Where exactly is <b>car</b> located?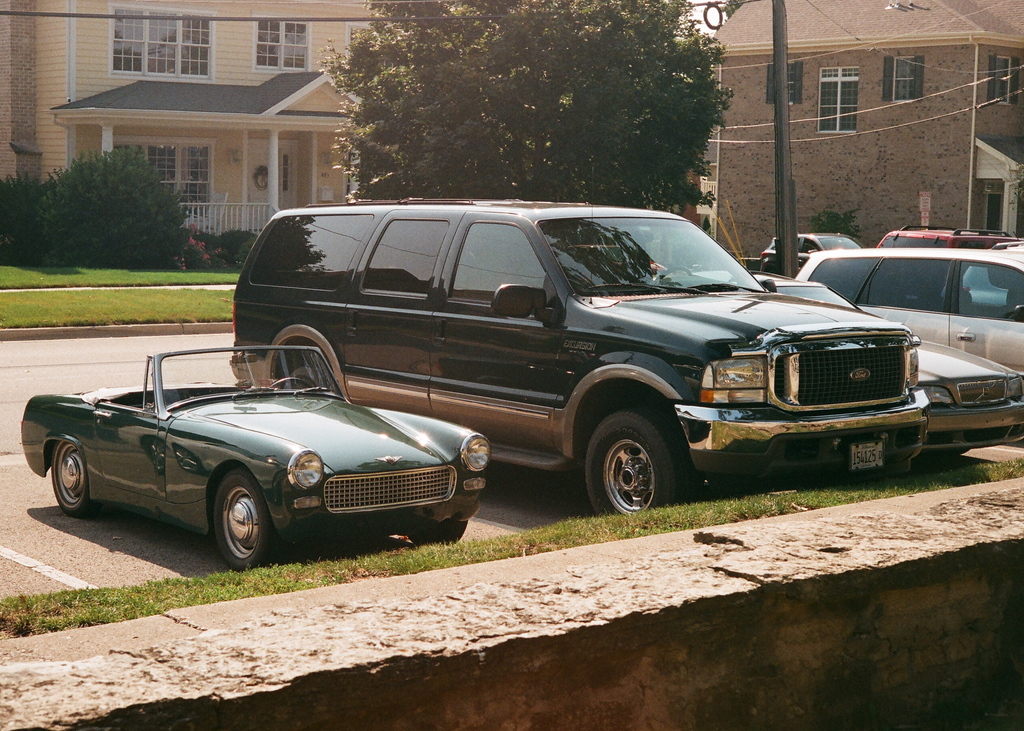
Its bounding box is pyautogui.locateOnScreen(14, 349, 516, 569).
